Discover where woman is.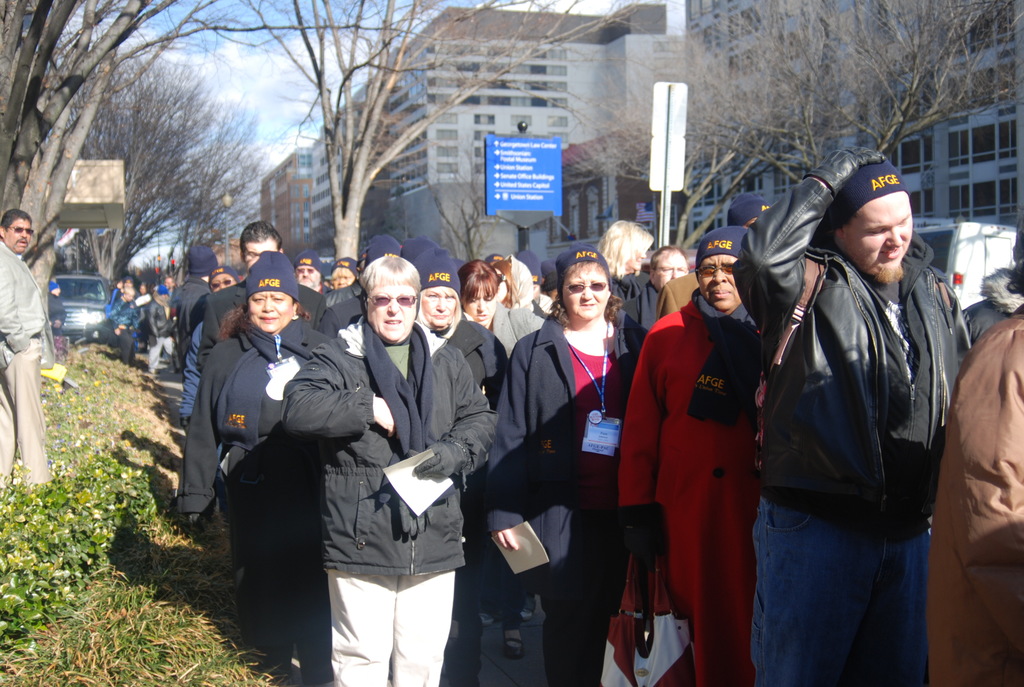
Discovered at BBox(416, 248, 509, 412).
